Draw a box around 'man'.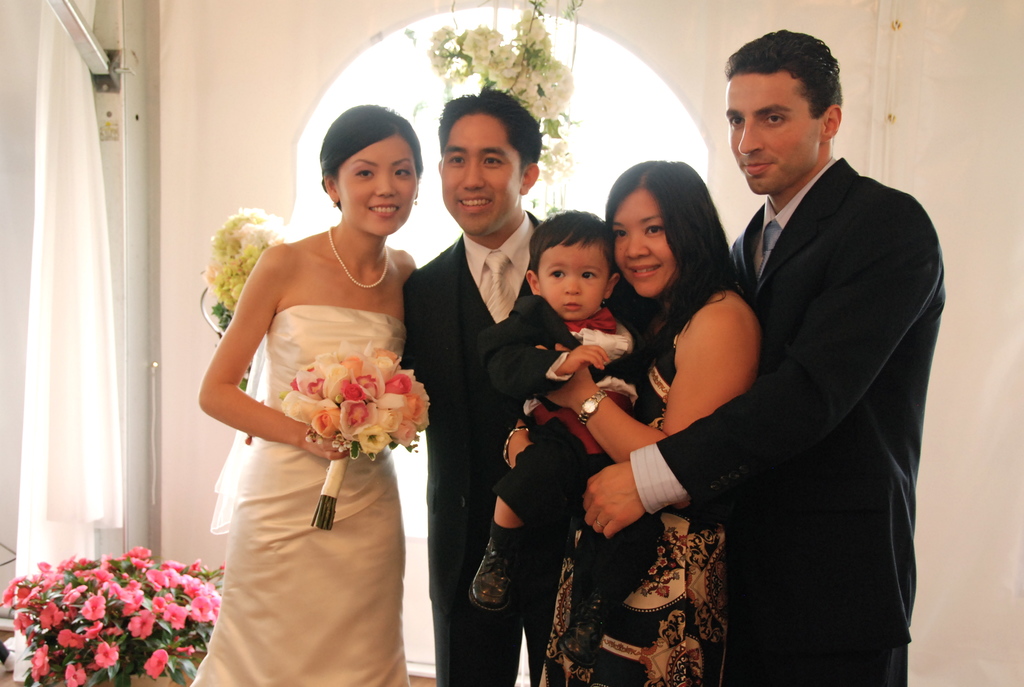
box=[400, 75, 572, 686].
